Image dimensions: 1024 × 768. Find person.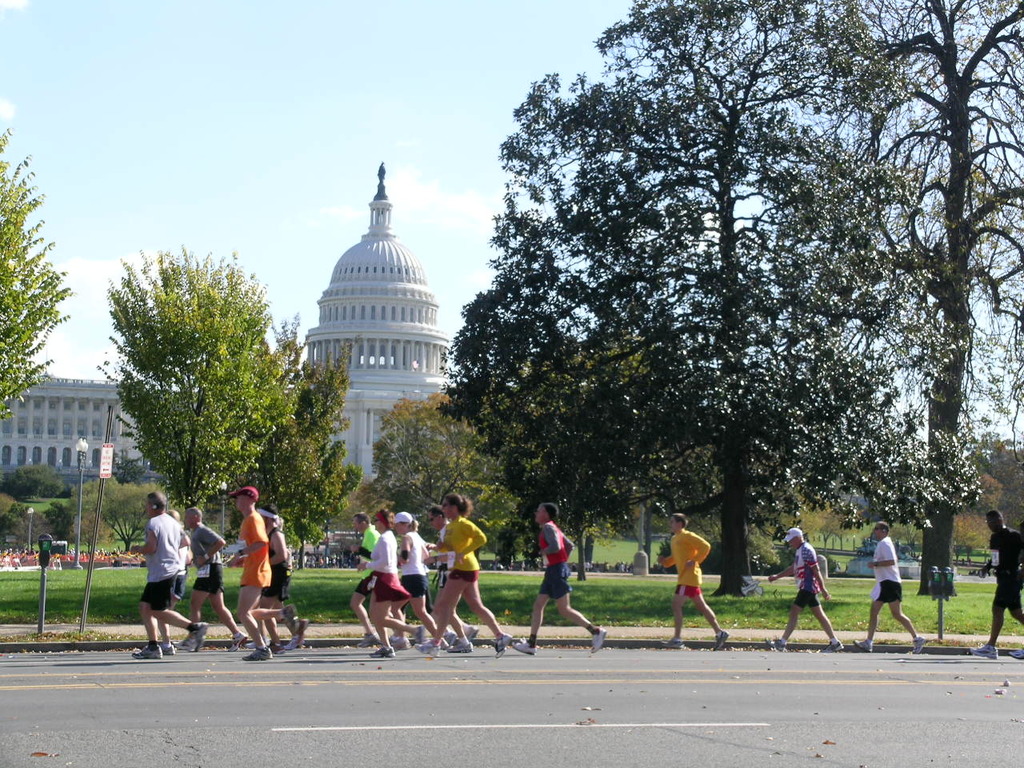
658, 523, 727, 653.
